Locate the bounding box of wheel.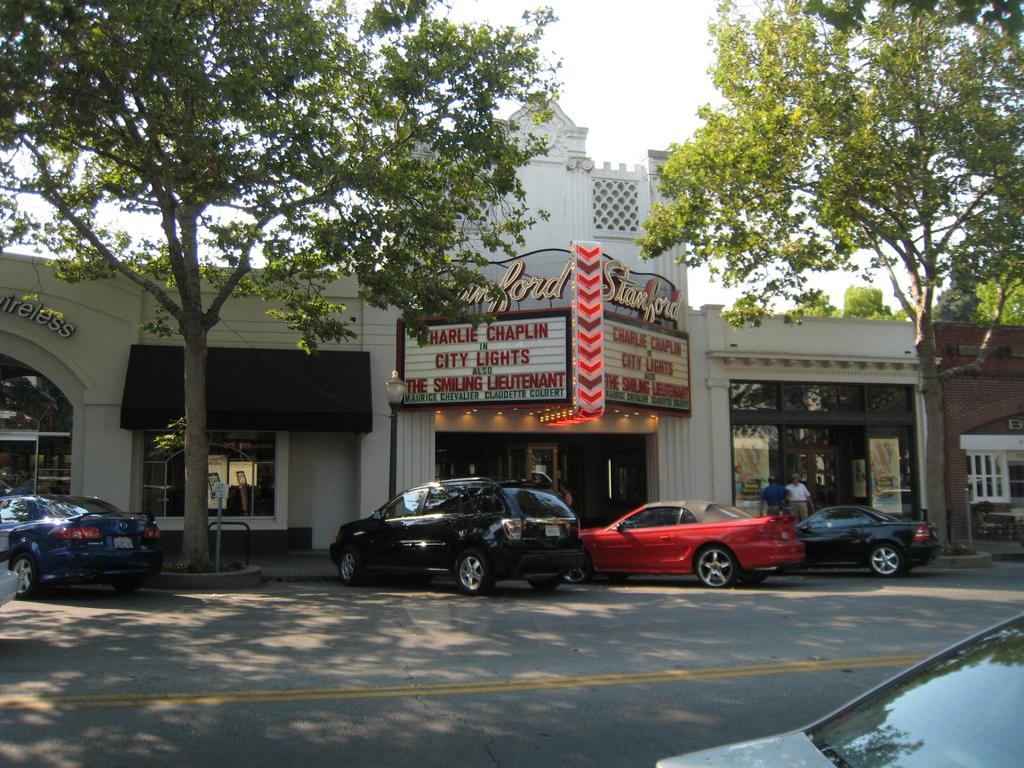
Bounding box: Rect(743, 569, 769, 585).
